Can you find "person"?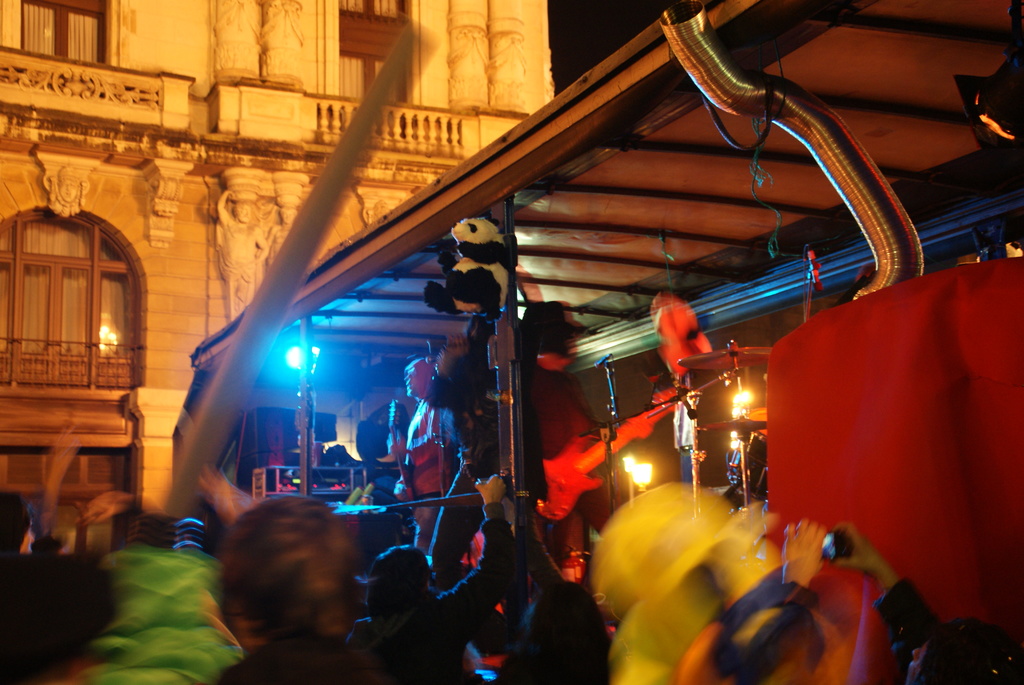
Yes, bounding box: box(189, 492, 379, 681).
